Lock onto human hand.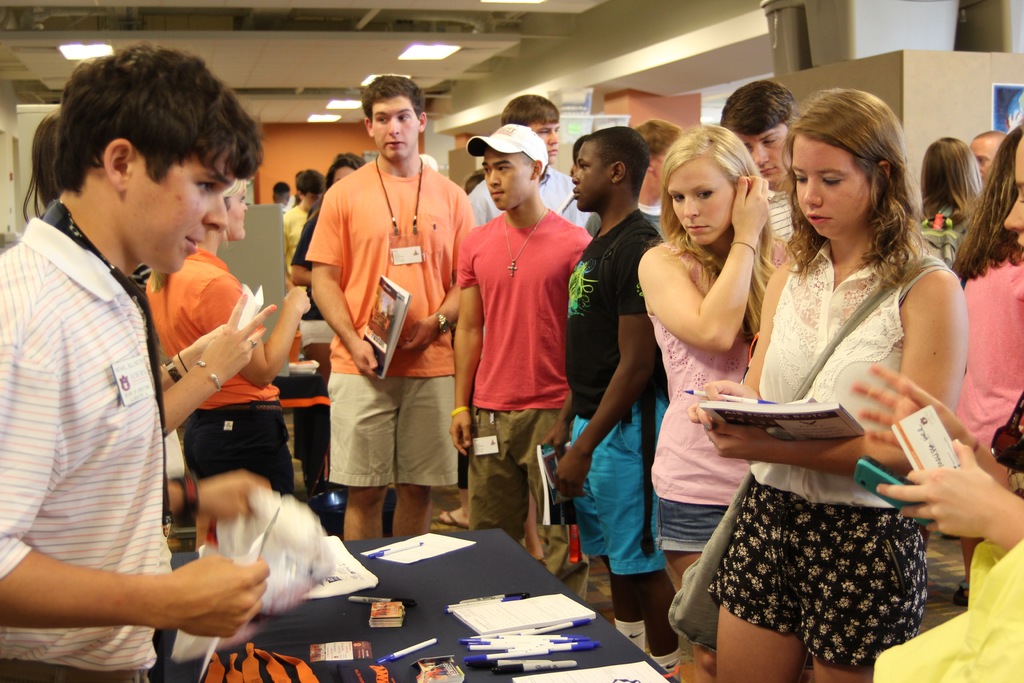
Locked: x1=280, y1=284, x2=313, y2=314.
